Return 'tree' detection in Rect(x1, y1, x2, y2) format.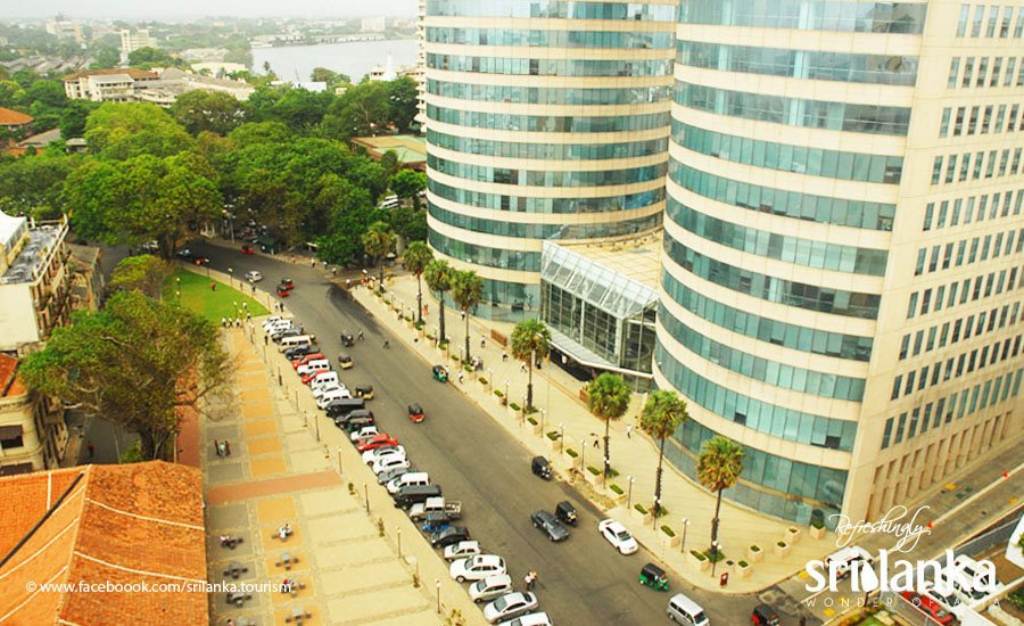
Rect(451, 266, 483, 357).
